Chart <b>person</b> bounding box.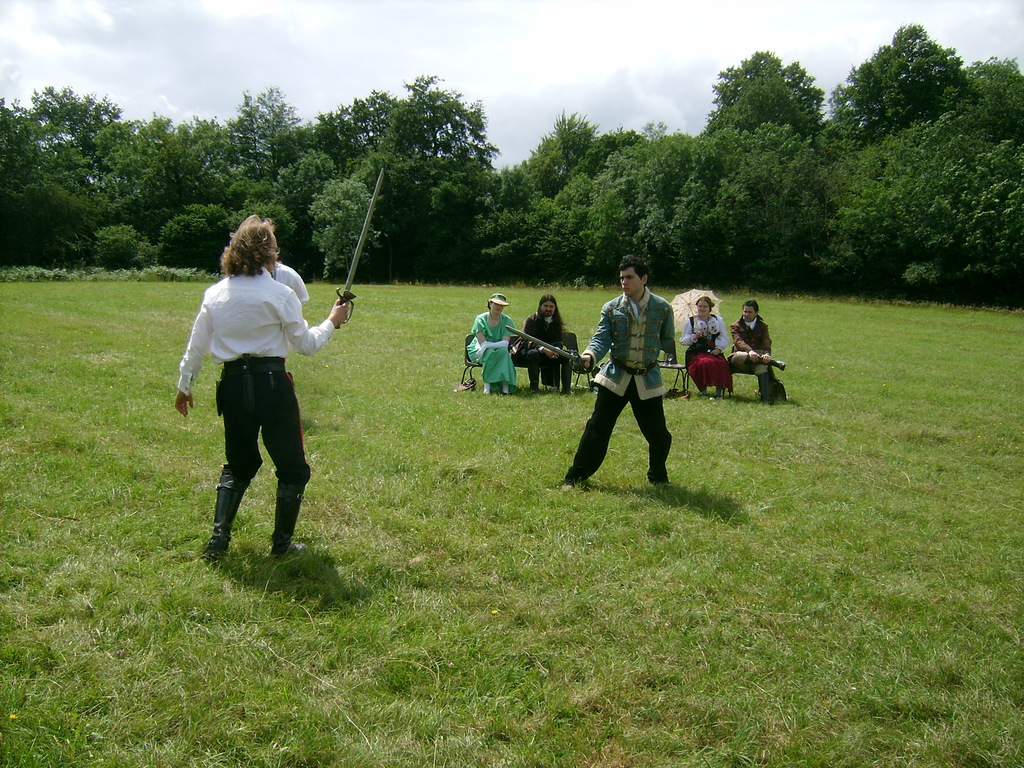
Charted: [x1=581, y1=284, x2=673, y2=497].
